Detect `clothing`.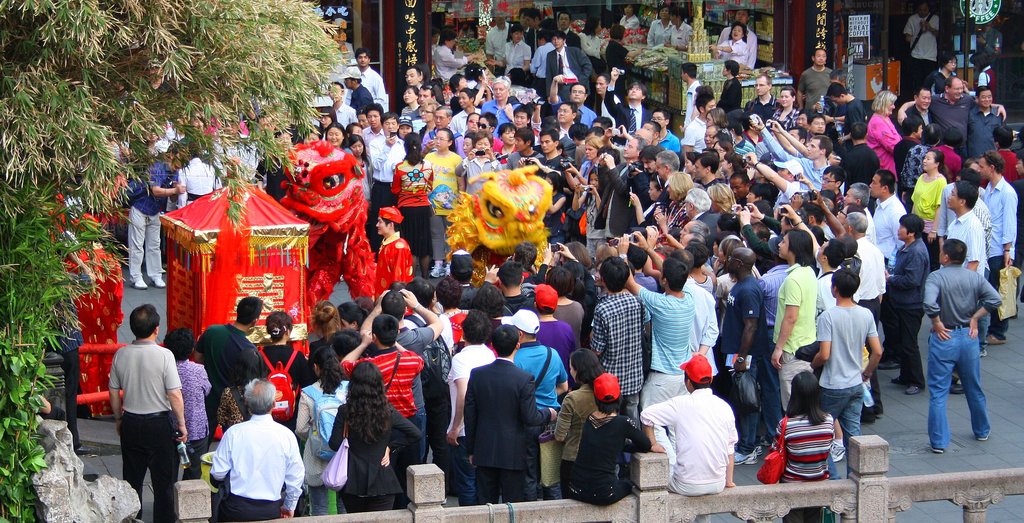
Detected at x1=333, y1=42, x2=356, y2=61.
